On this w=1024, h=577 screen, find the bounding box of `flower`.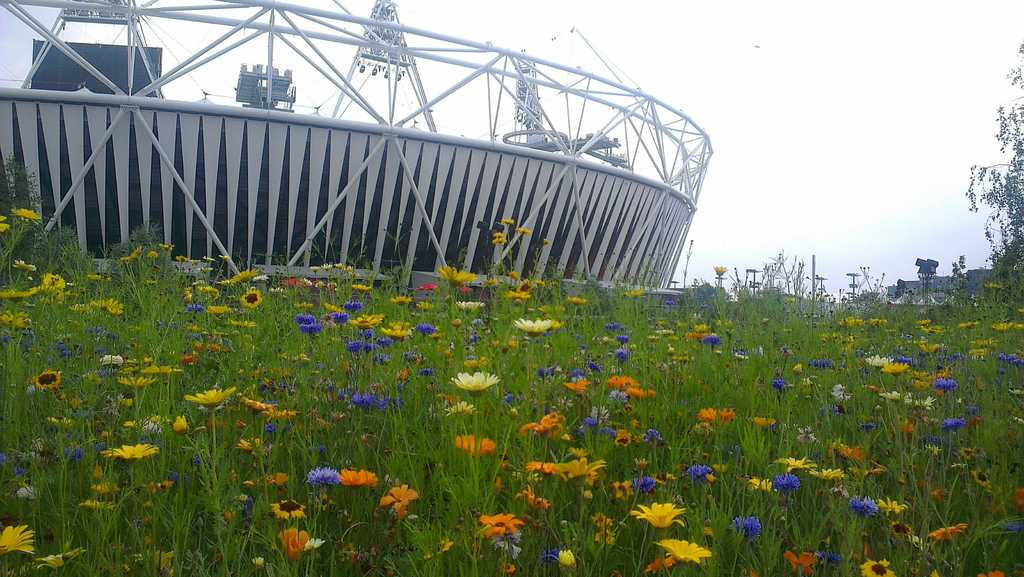
Bounding box: crop(282, 523, 312, 559).
